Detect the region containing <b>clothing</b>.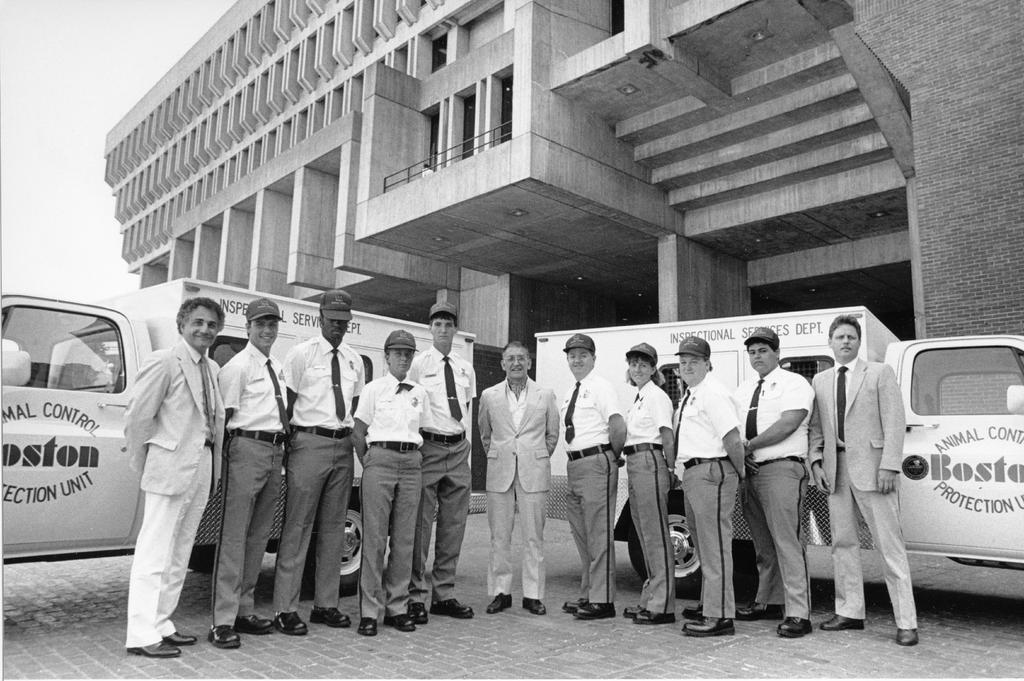
<region>678, 374, 734, 611</region>.
